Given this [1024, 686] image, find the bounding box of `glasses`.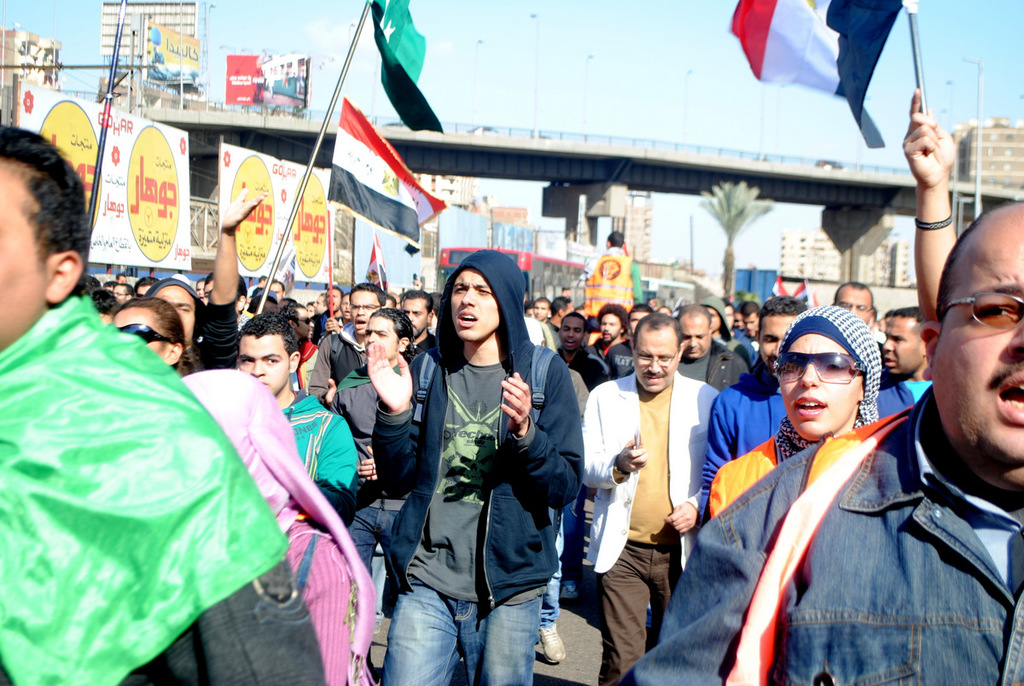
[349, 299, 375, 315].
